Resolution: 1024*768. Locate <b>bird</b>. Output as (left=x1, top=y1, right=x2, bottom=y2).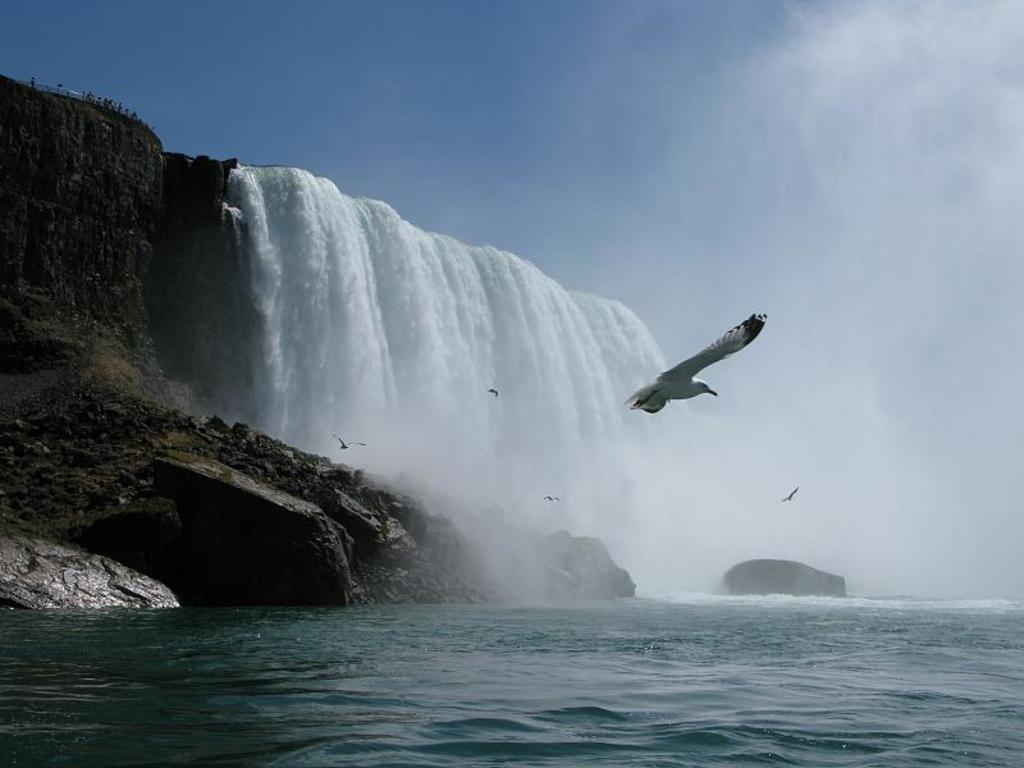
(left=778, top=485, right=803, bottom=503).
